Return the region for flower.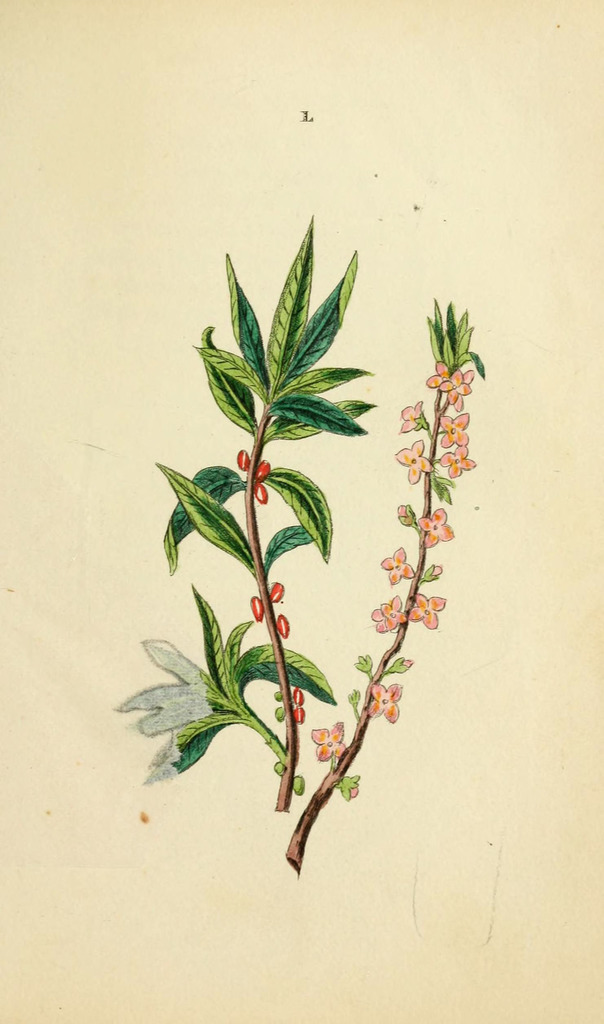
rect(376, 548, 415, 588).
